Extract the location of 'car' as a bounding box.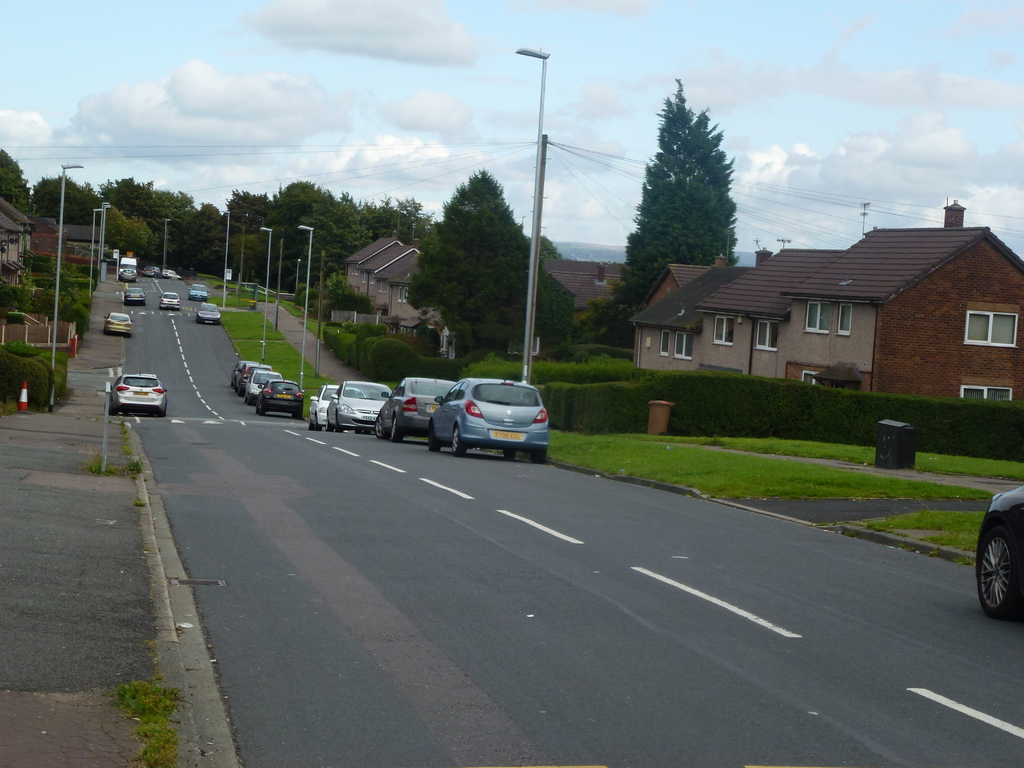
detection(120, 271, 135, 283).
